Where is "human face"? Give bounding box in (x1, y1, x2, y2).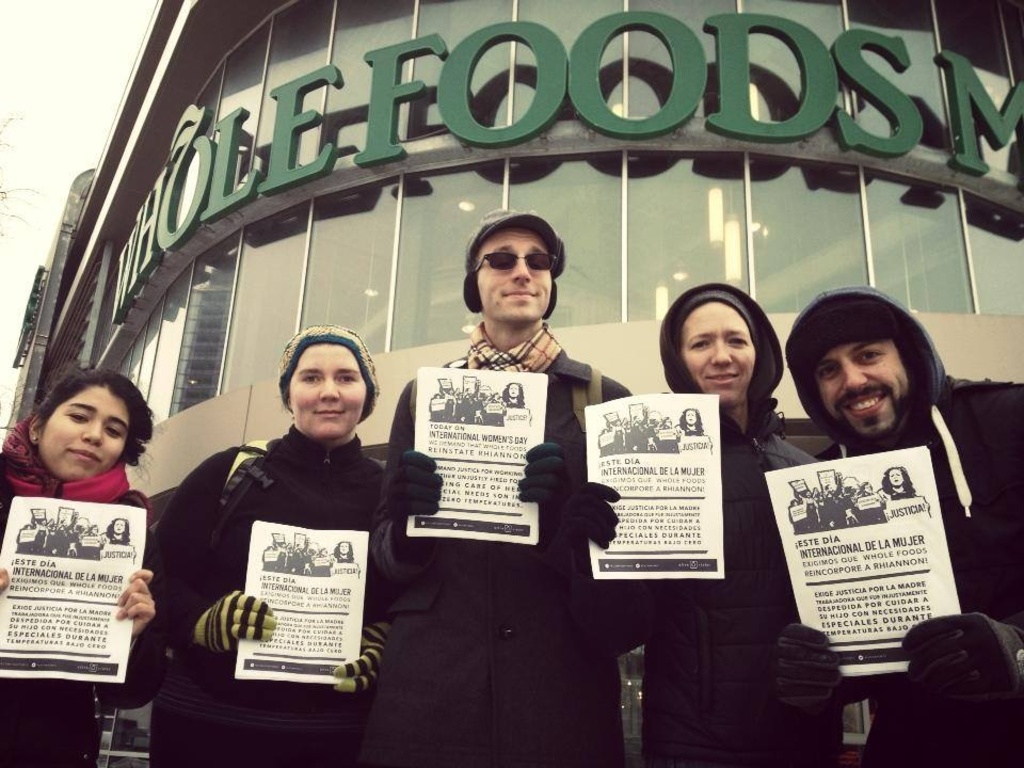
(287, 340, 363, 443).
